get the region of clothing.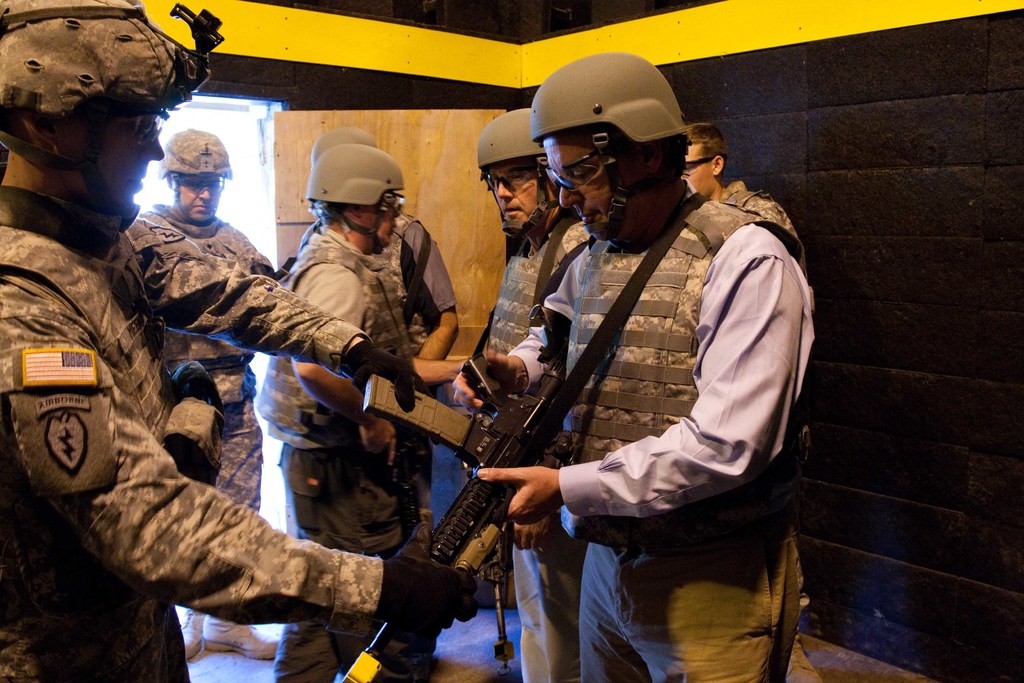
box=[365, 207, 456, 526].
